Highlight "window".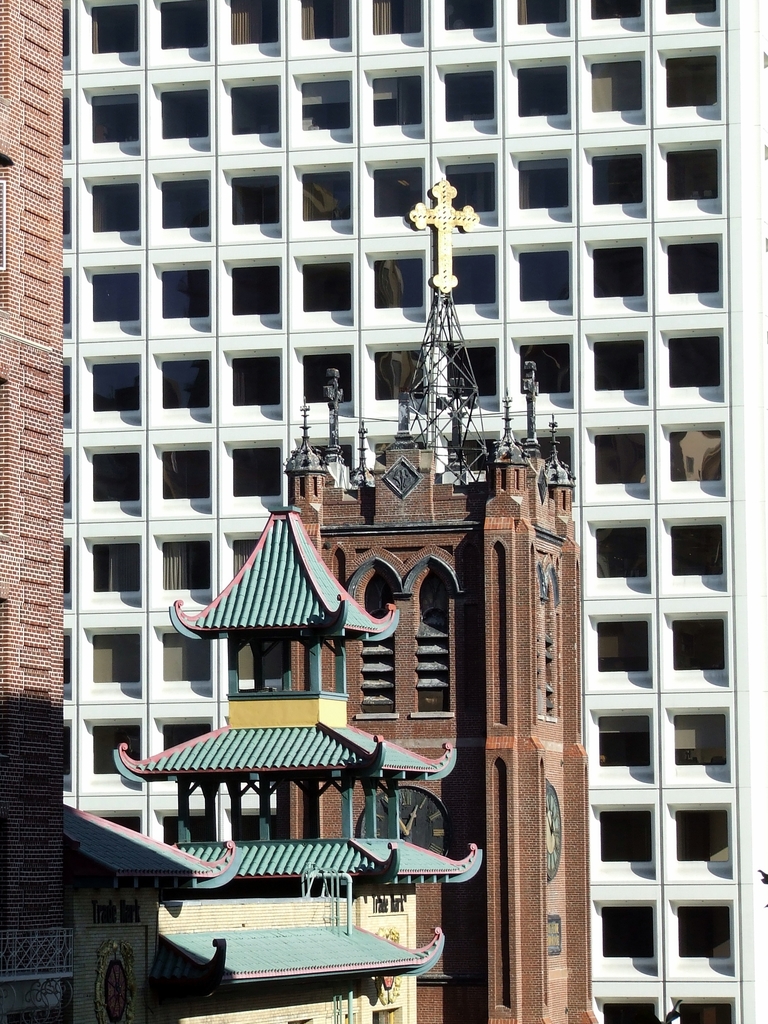
Highlighted region: l=380, t=253, r=427, b=307.
